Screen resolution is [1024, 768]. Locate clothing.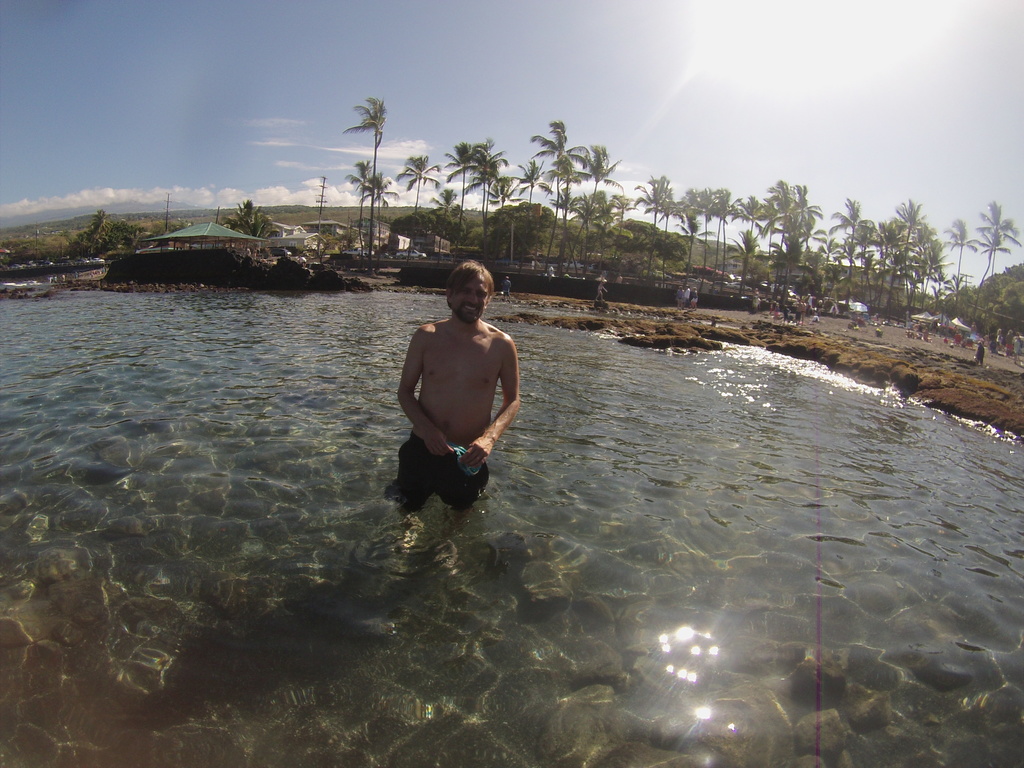
pyautogui.locateOnScreen(503, 284, 511, 296).
